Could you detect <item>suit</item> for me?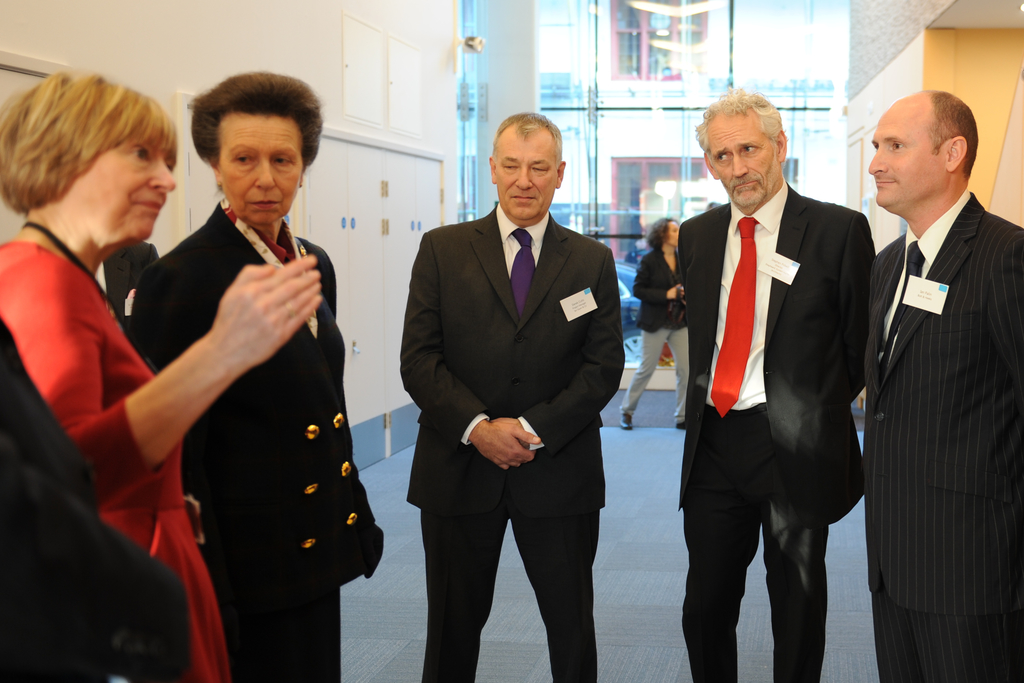
Detection result: (125,199,383,598).
